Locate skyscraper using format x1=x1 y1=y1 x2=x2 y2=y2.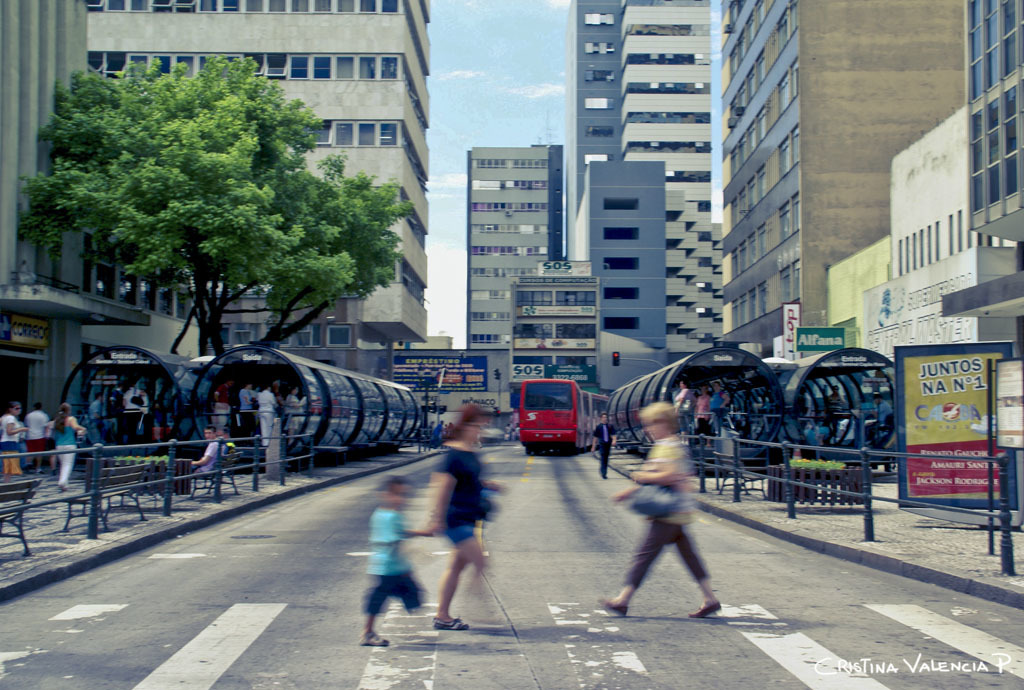
x1=81 y1=0 x2=430 y2=380.
